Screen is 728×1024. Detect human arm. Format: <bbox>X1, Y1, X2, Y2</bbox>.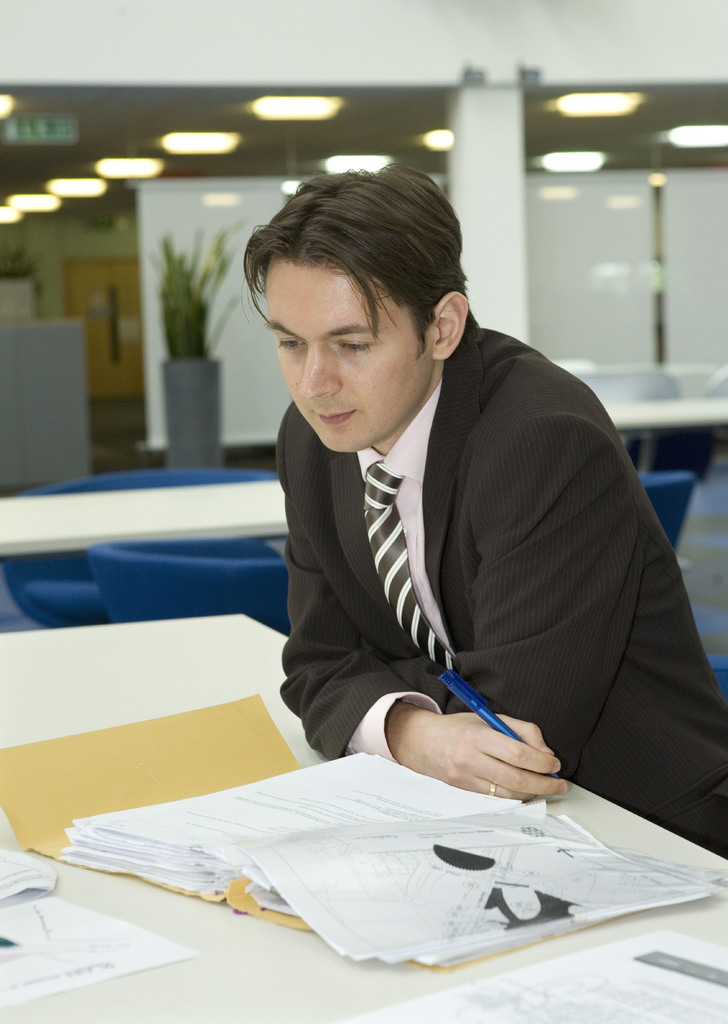
<bbox>282, 426, 570, 792</bbox>.
